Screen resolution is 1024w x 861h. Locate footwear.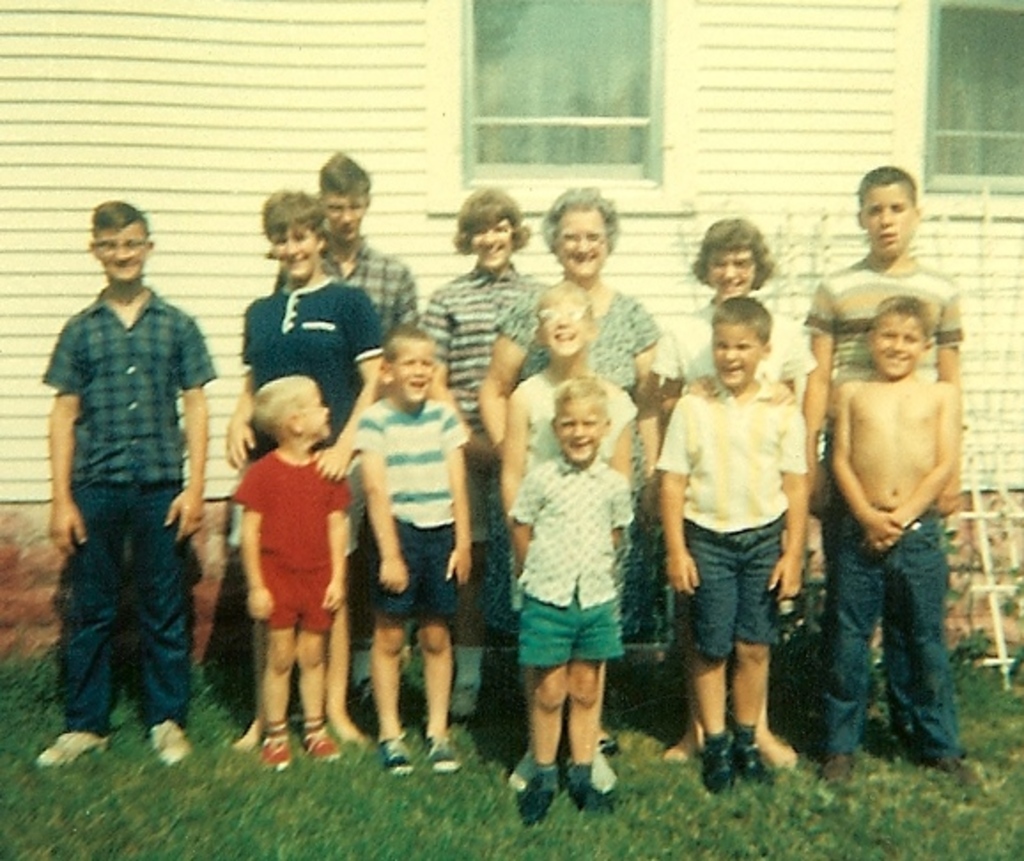
region(505, 748, 537, 794).
